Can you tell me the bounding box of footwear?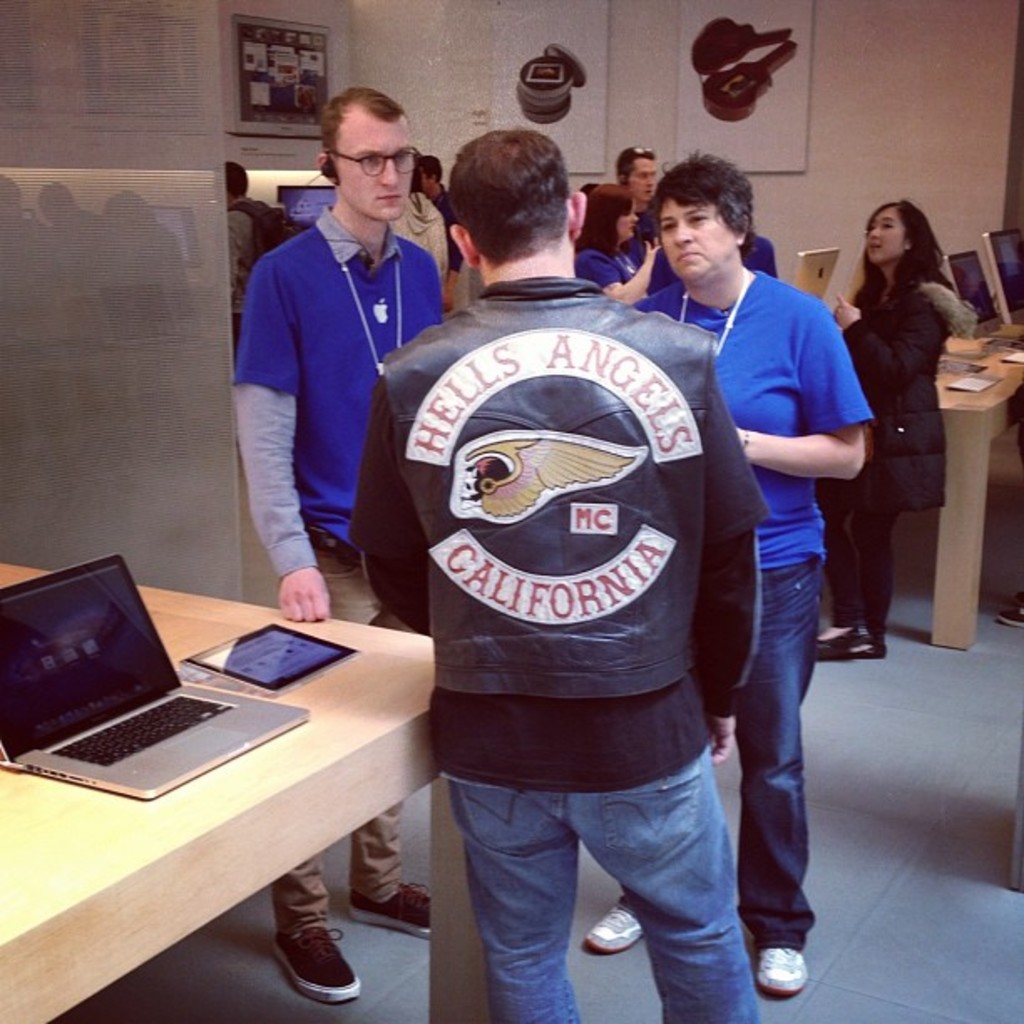
BBox(346, 882, 432, 944).
